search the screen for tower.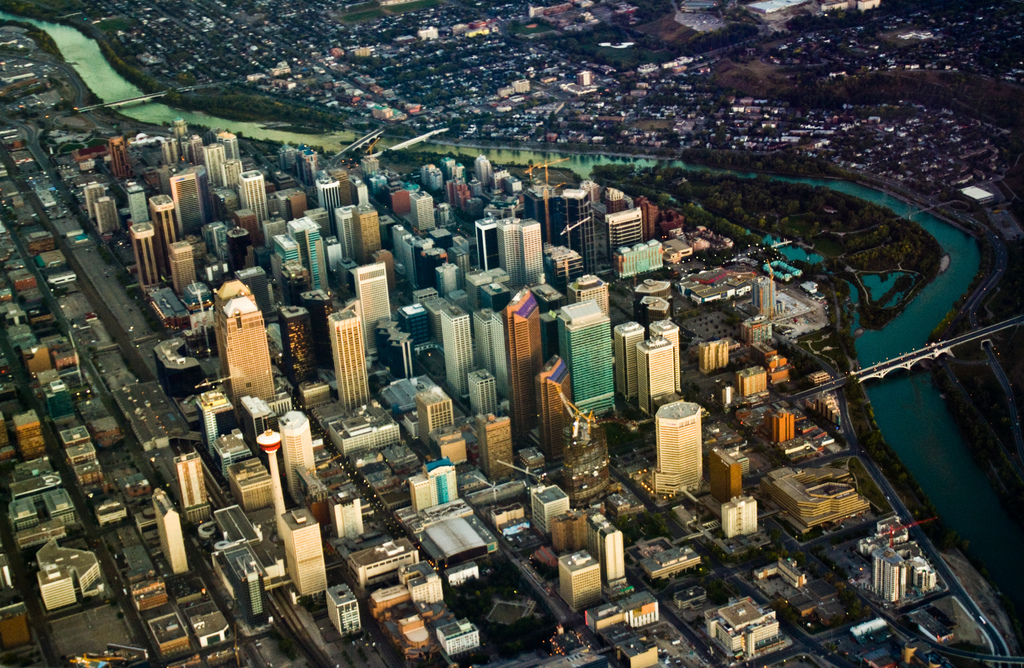
Found at box(329, 582, 345, 633).
